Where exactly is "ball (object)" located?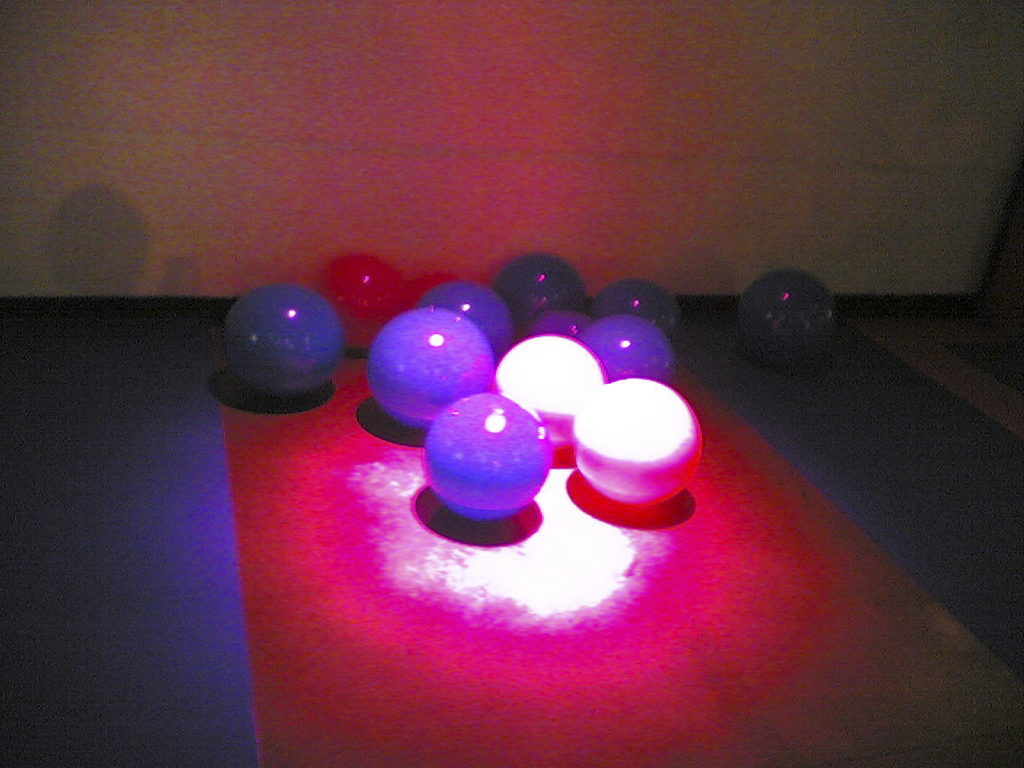
Its bounding box is 500/250/592/318.
